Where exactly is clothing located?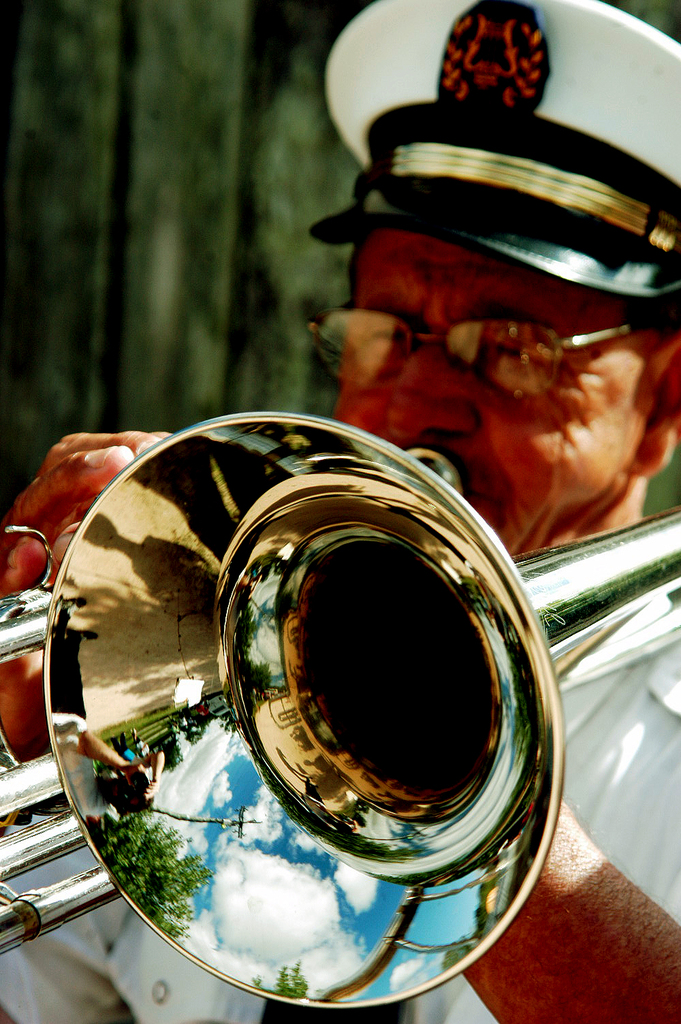
Its bounding box is <box>0,640,680,1023</box>.
